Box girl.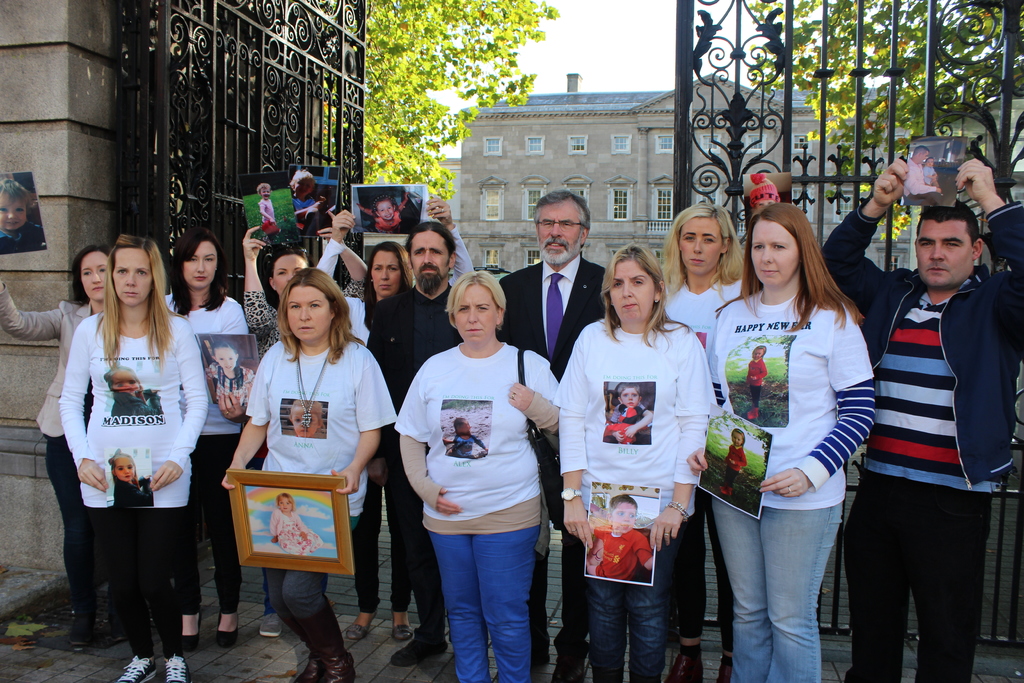
{"left": 102, "top": 365, "right": 160, "bottom": 420}.
